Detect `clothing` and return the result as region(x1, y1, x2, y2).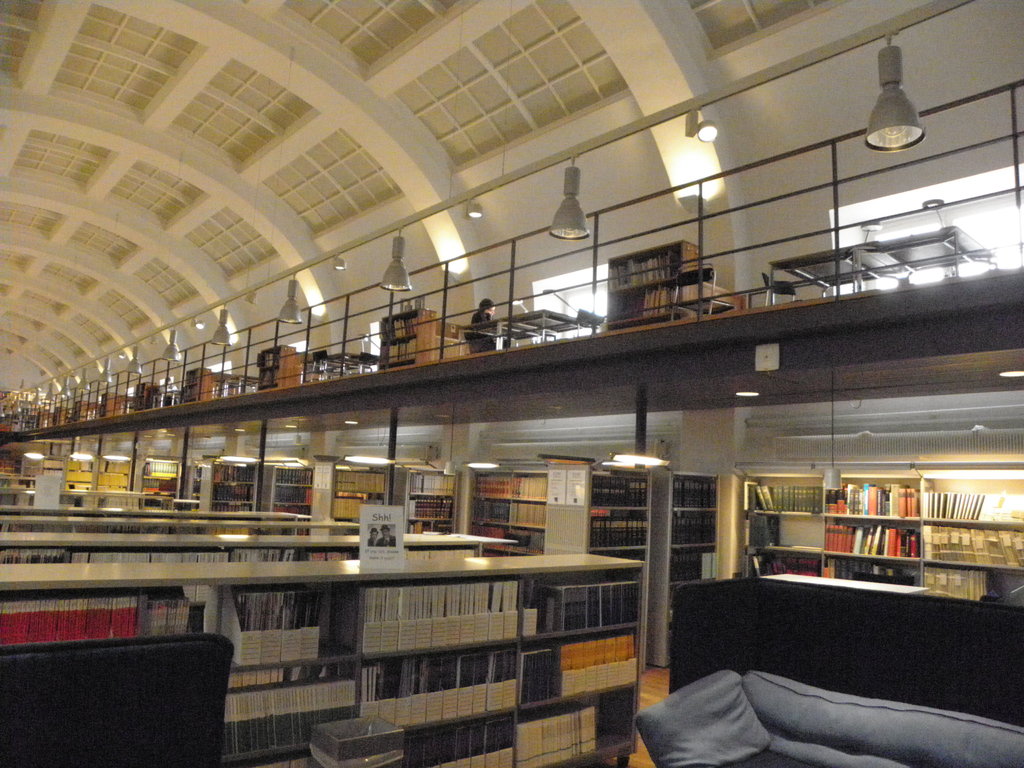
region(465, 308, 498, 356).
